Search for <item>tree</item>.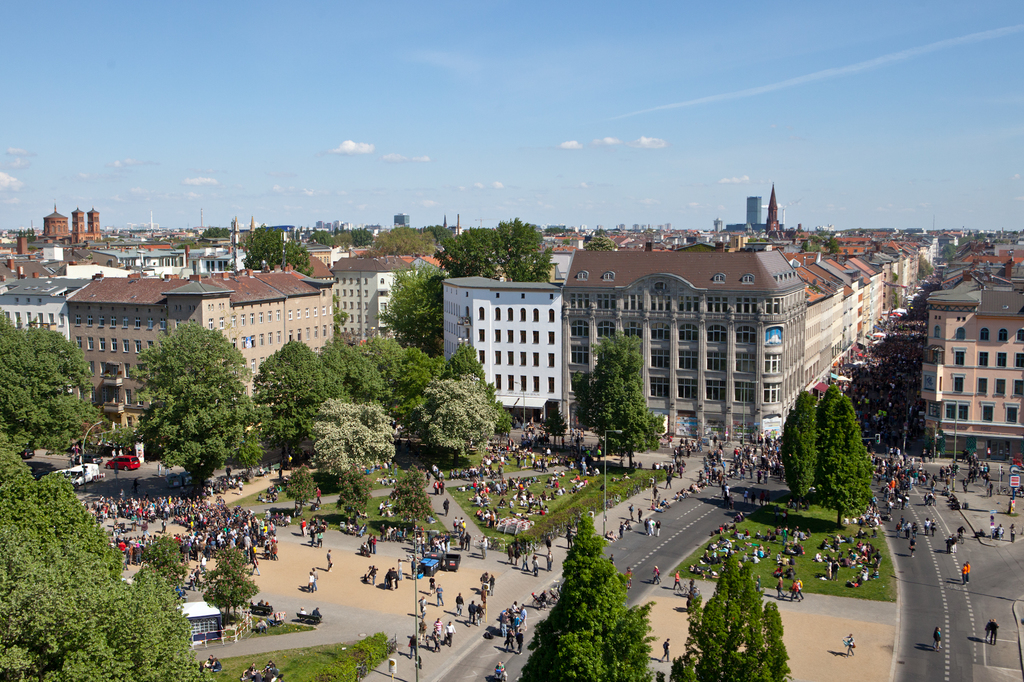
Found at l=670, t=554, r=795, b=681.
